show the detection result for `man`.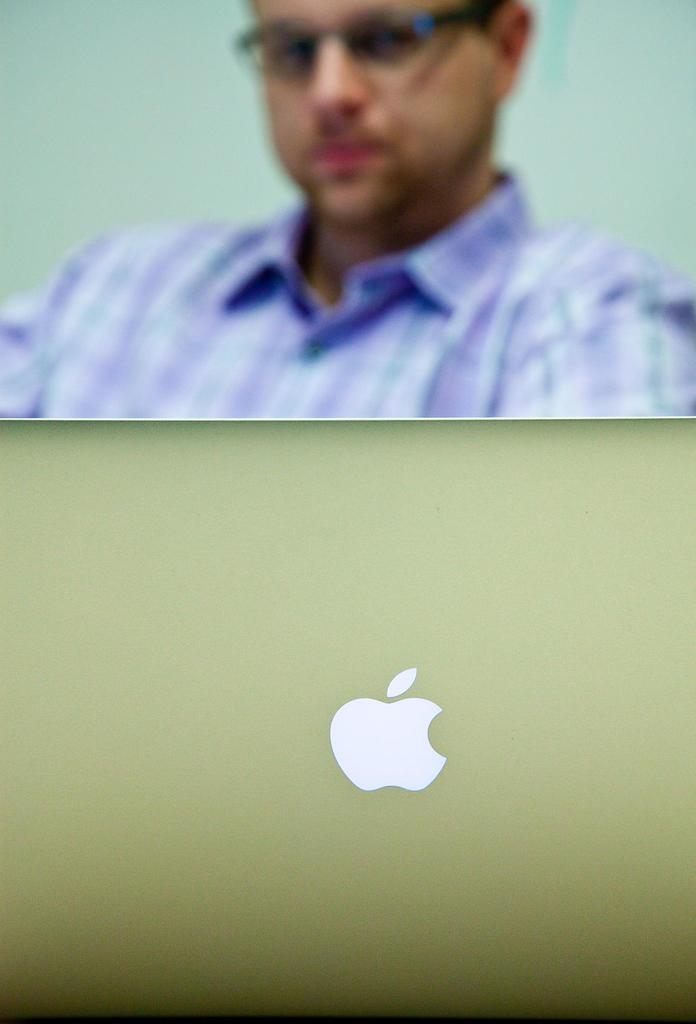
(x1=19, y1=0, x2=679, y2=502).
